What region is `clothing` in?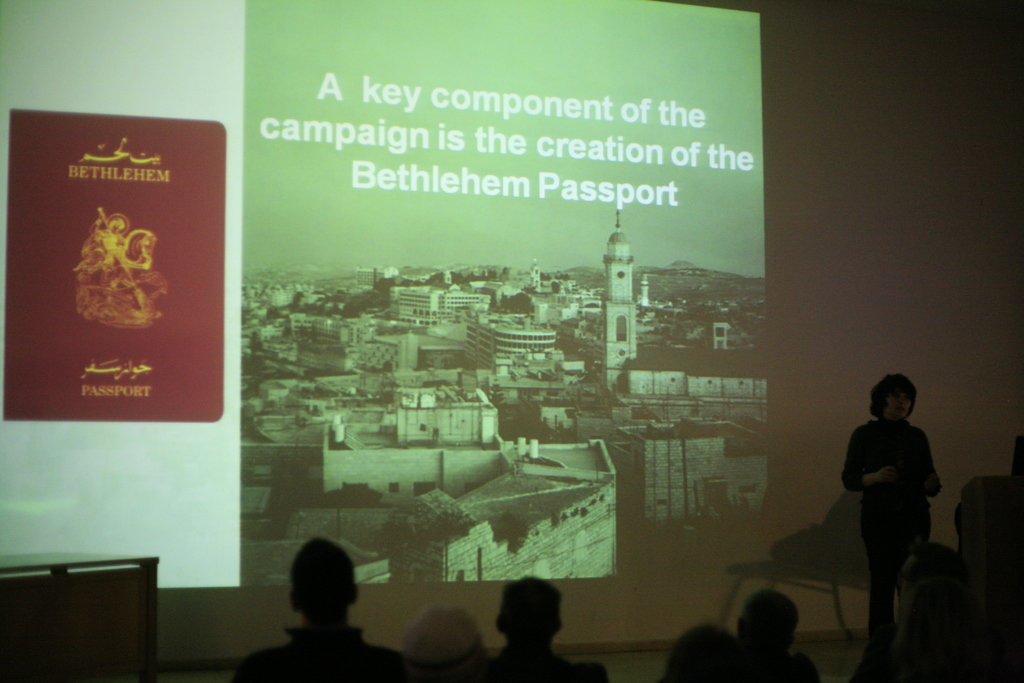
840,420,936,643.
